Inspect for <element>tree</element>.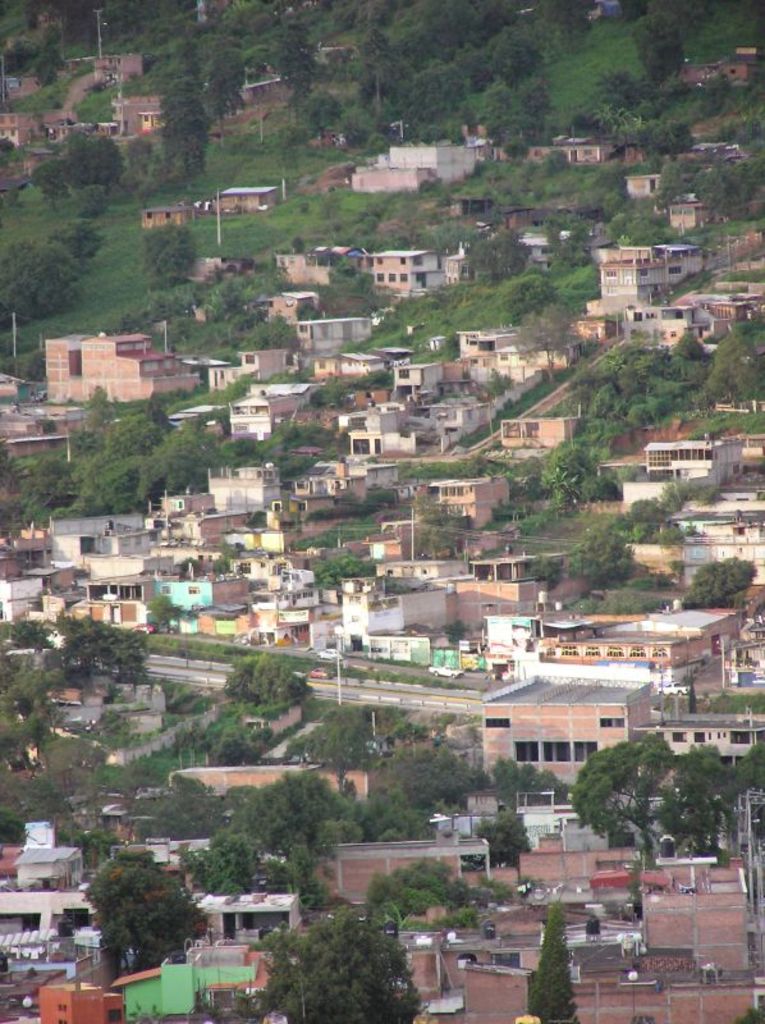
Inspection: left=658, top=160, right=764, bottom=214.
